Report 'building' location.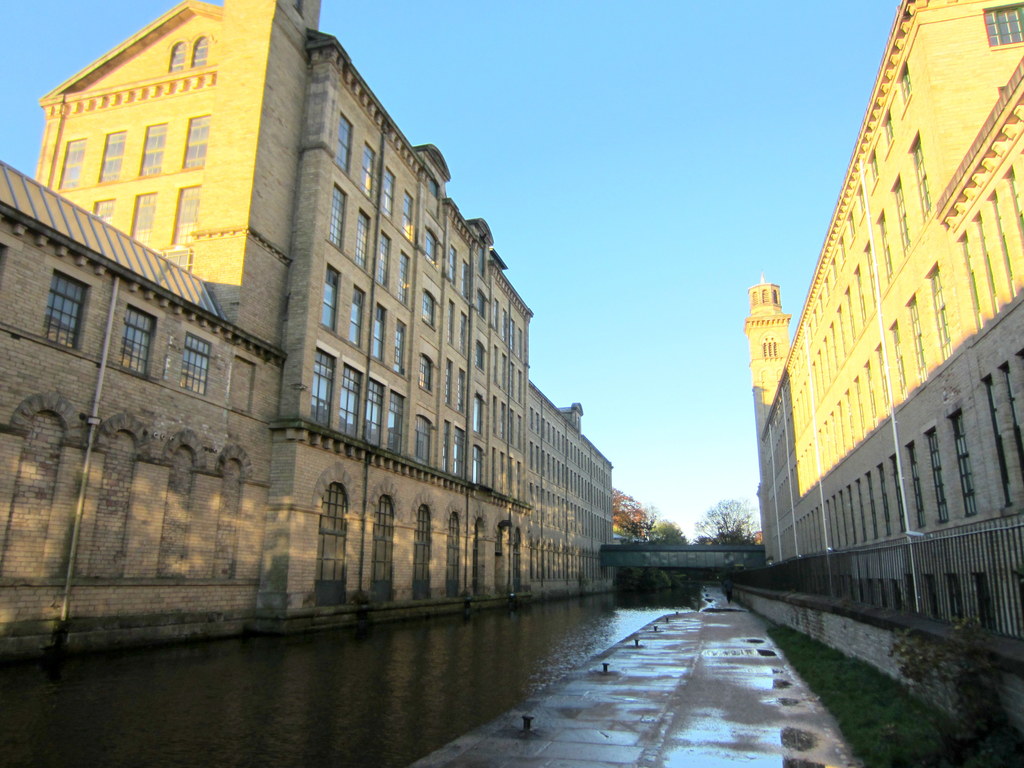
Report: (left=0, top=0, right=611, bottom=657).
